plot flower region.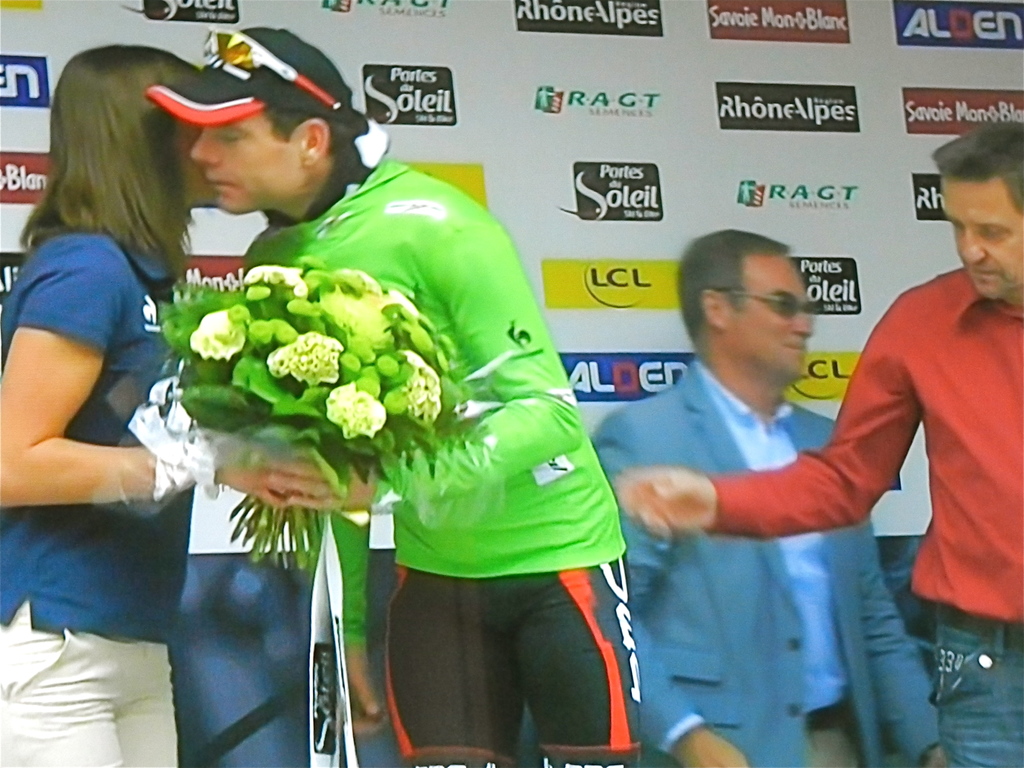
Plotted at box(186, 311, 268, 355).
